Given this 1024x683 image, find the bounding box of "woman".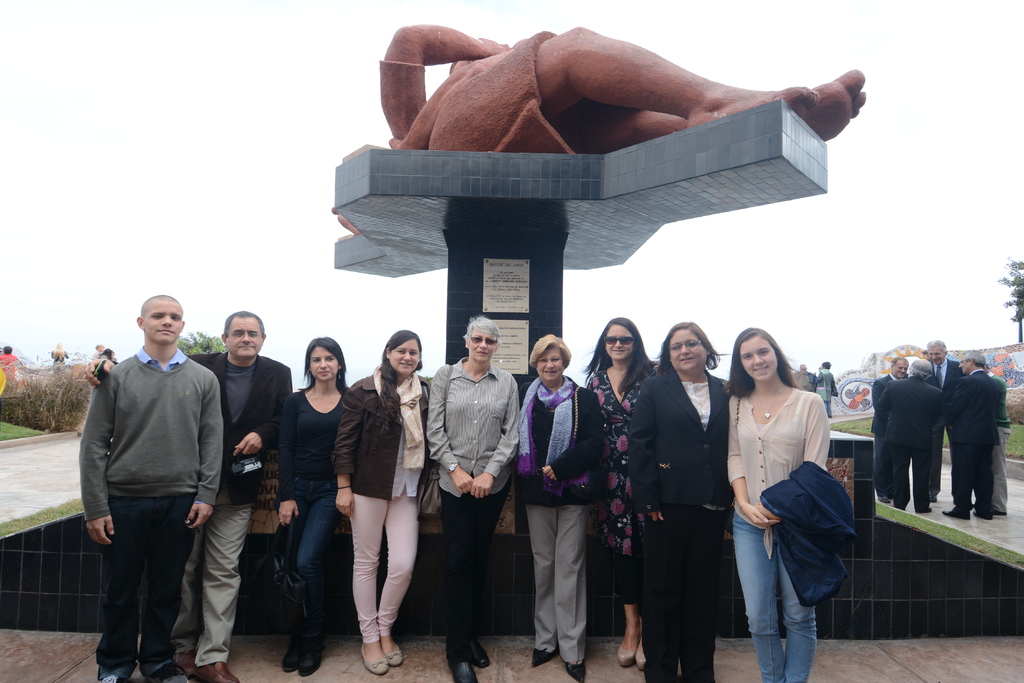
(518, 335, 593, 682).
